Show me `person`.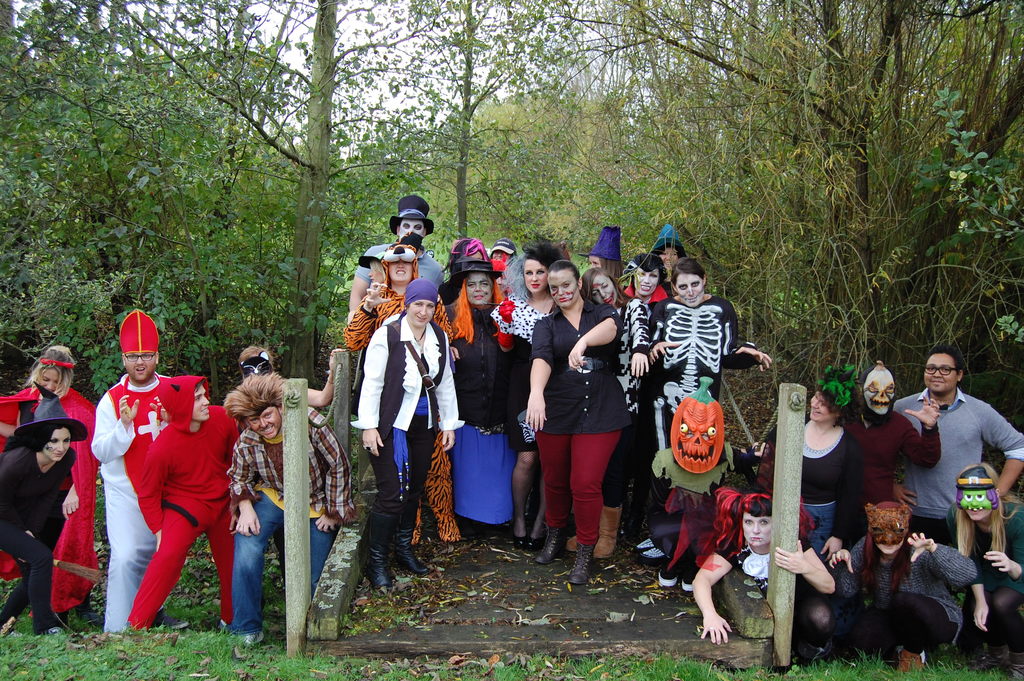
`person` is here: detection(605, 249, 671, 556).
